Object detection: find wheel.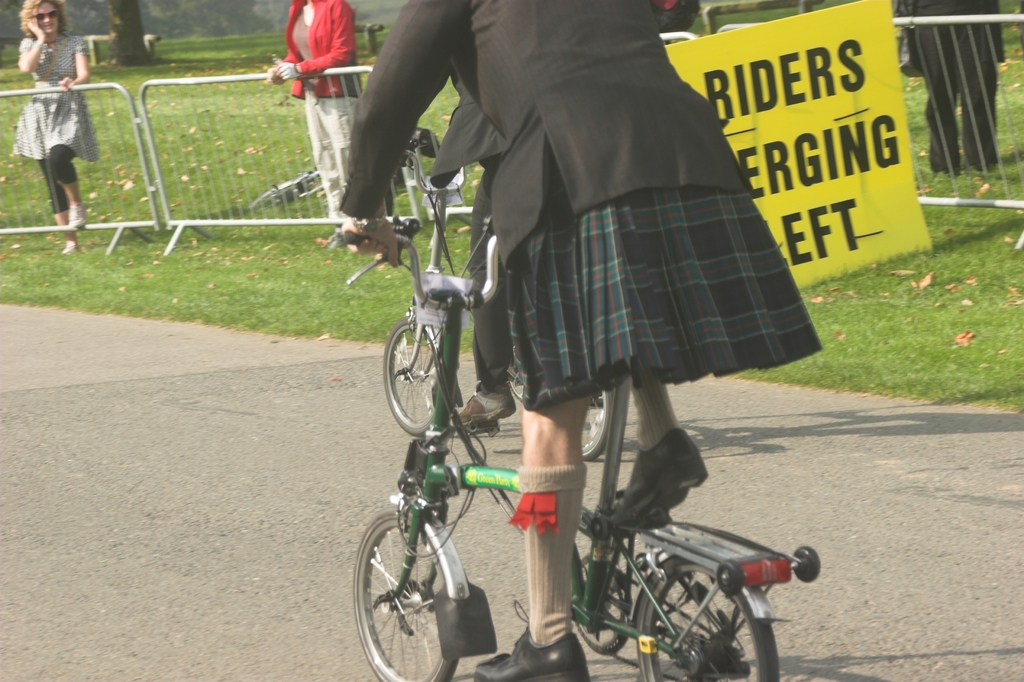
locate(363, 500, 488, 669).
